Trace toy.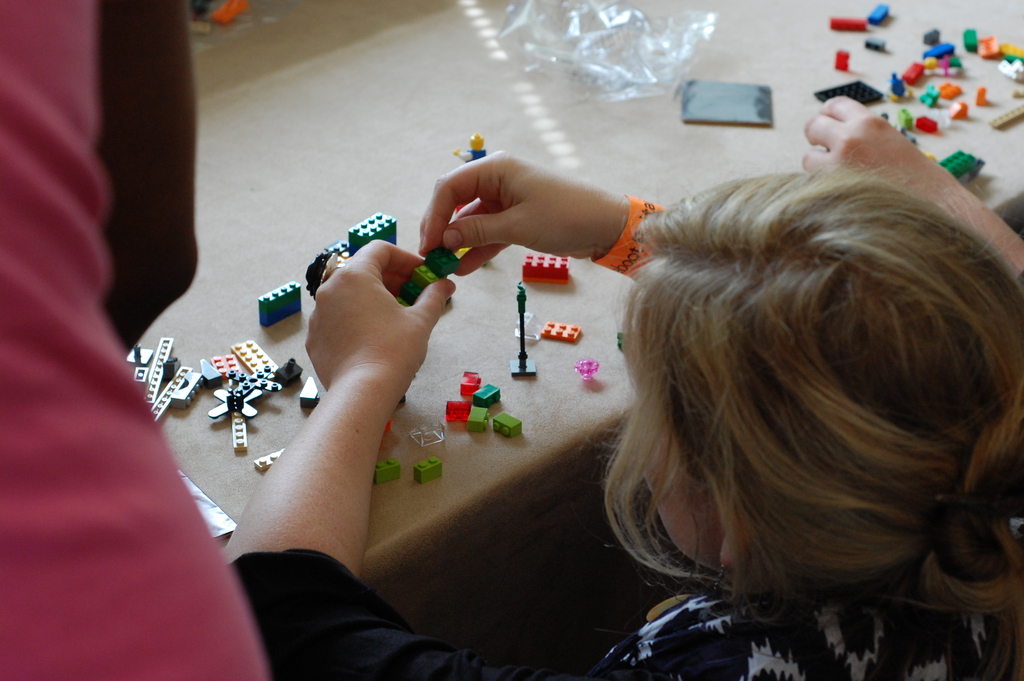
Traced to x1=456 y1=365 x2=492 y2=394.
